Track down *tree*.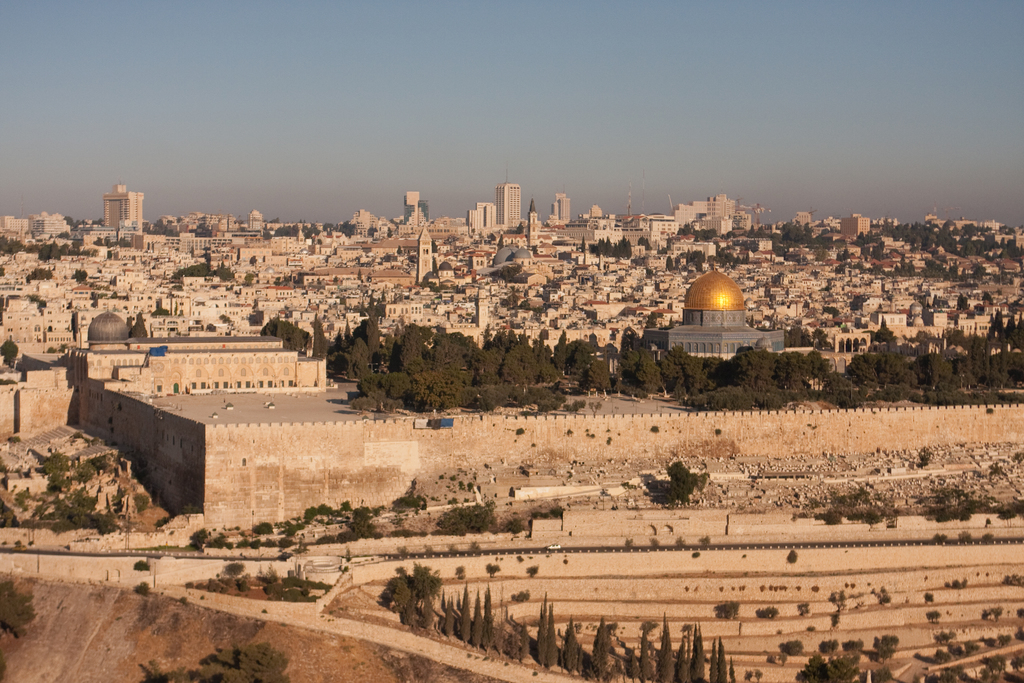
Tracked to x1=483, y1=594, x2=496, y2=649.
